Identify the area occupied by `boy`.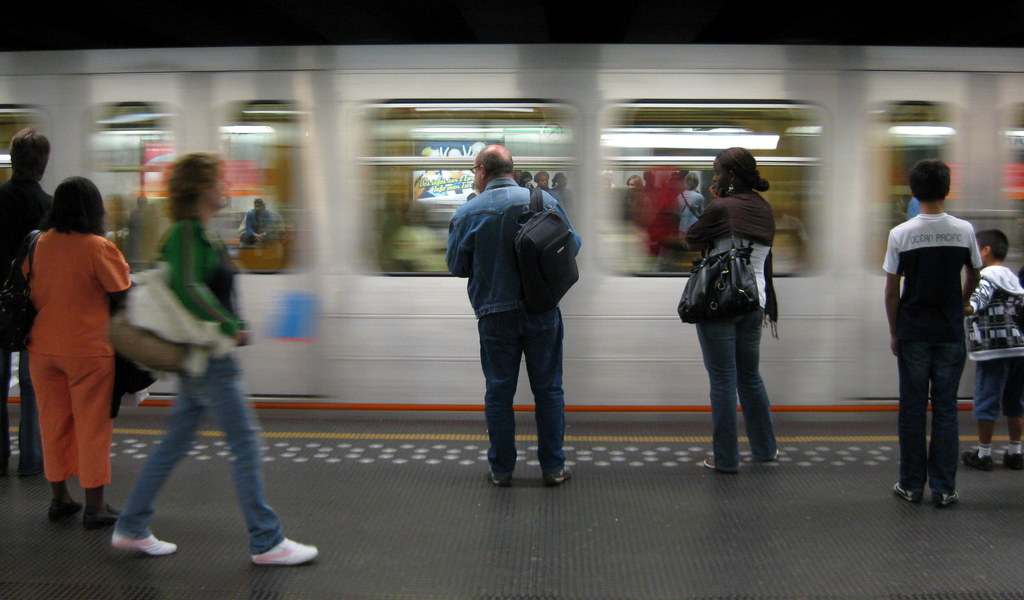
Area: Rect(957, 227, 1023, 473).
